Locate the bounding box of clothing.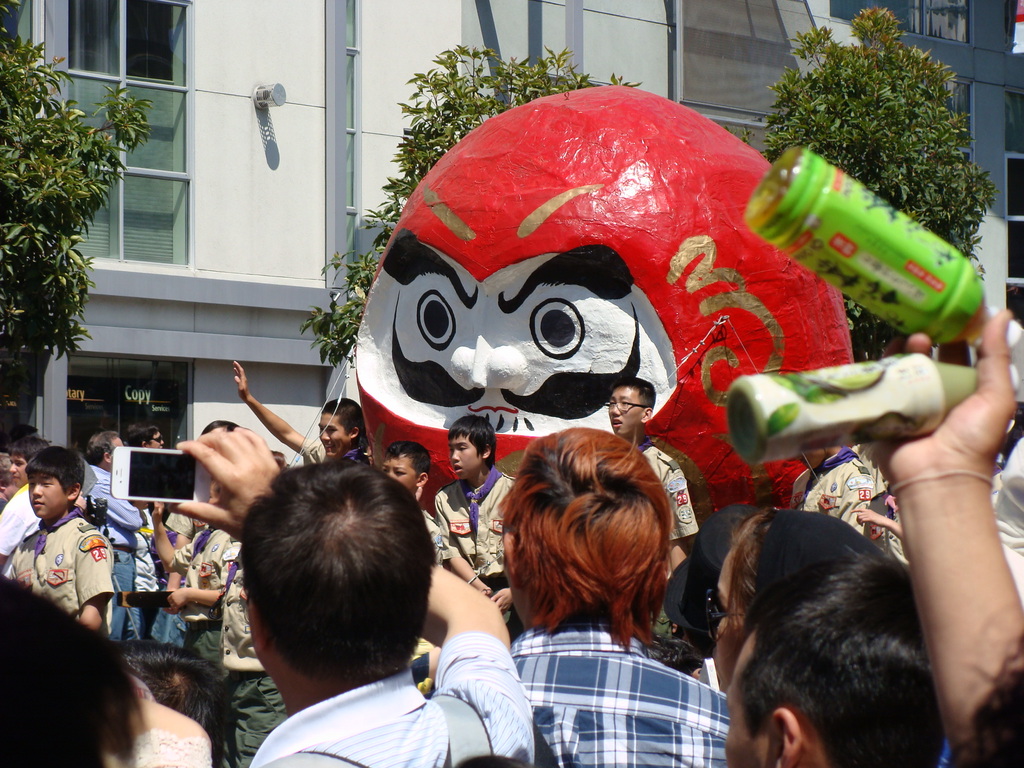
Bounding box: region(123, 529, 161, 638).
